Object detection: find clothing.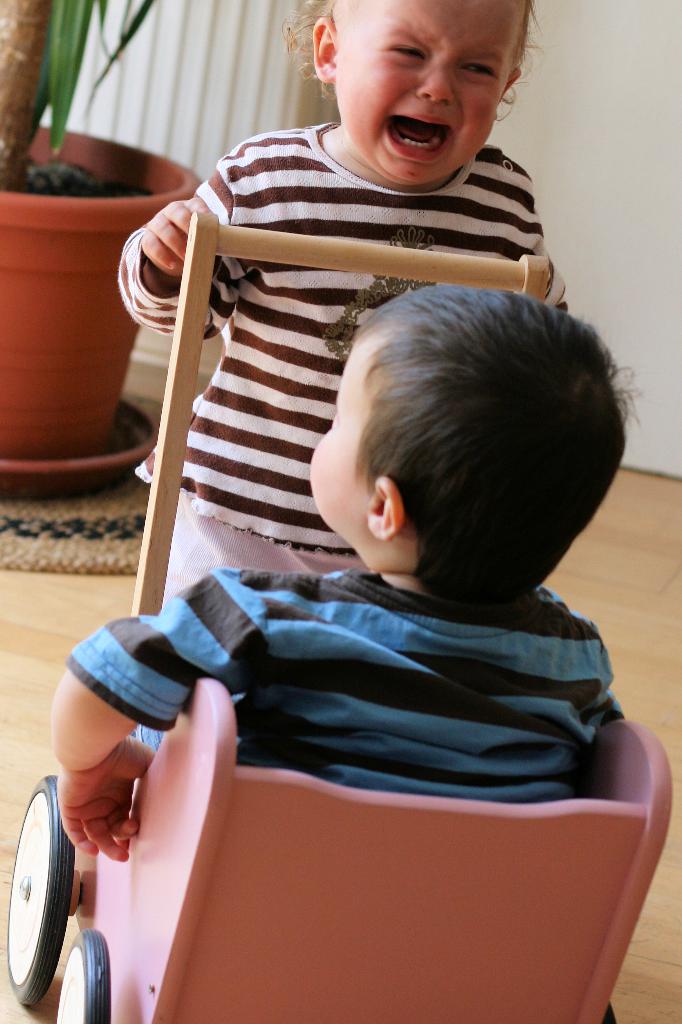
(127,106,553,606).
